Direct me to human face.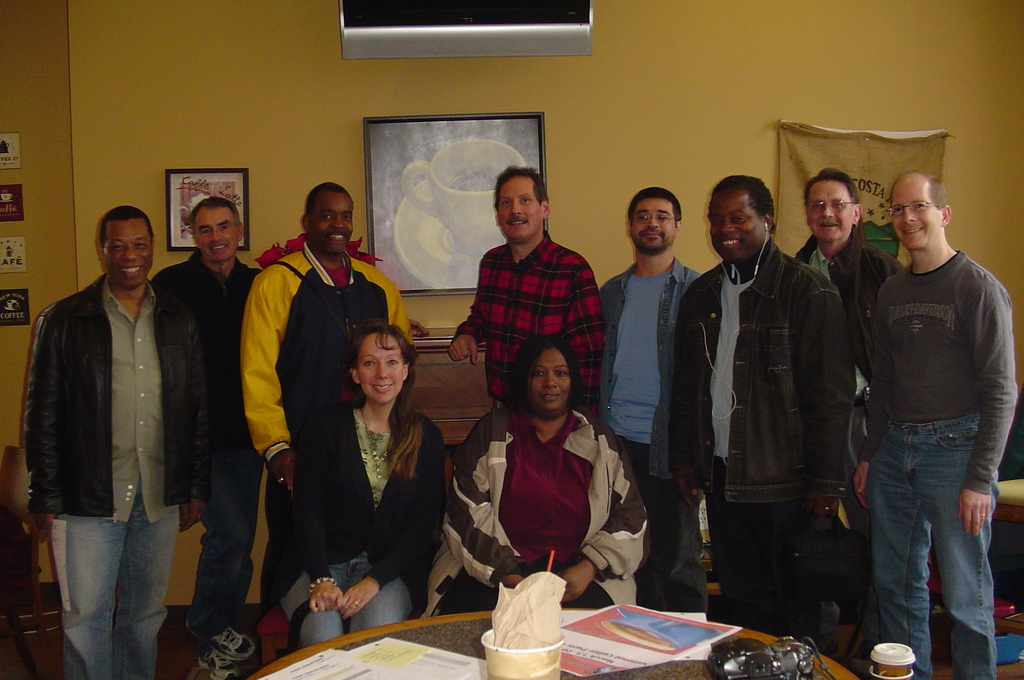
Direction: x1=499 y1=182 x2=543 y2=238.
